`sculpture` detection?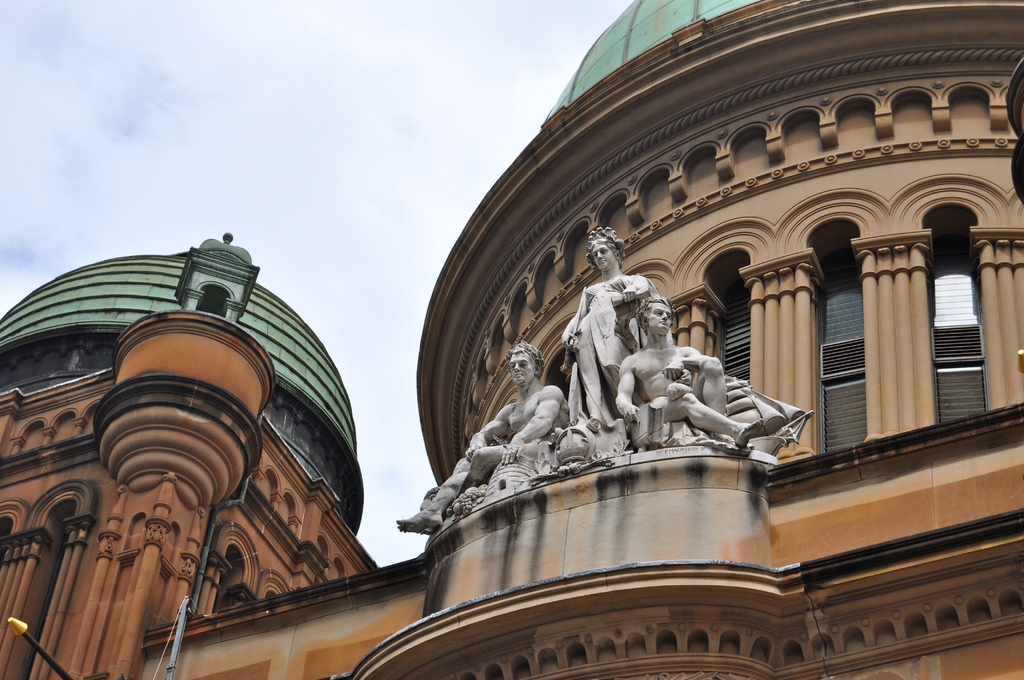
Rect(559, 220, 659, 455)
